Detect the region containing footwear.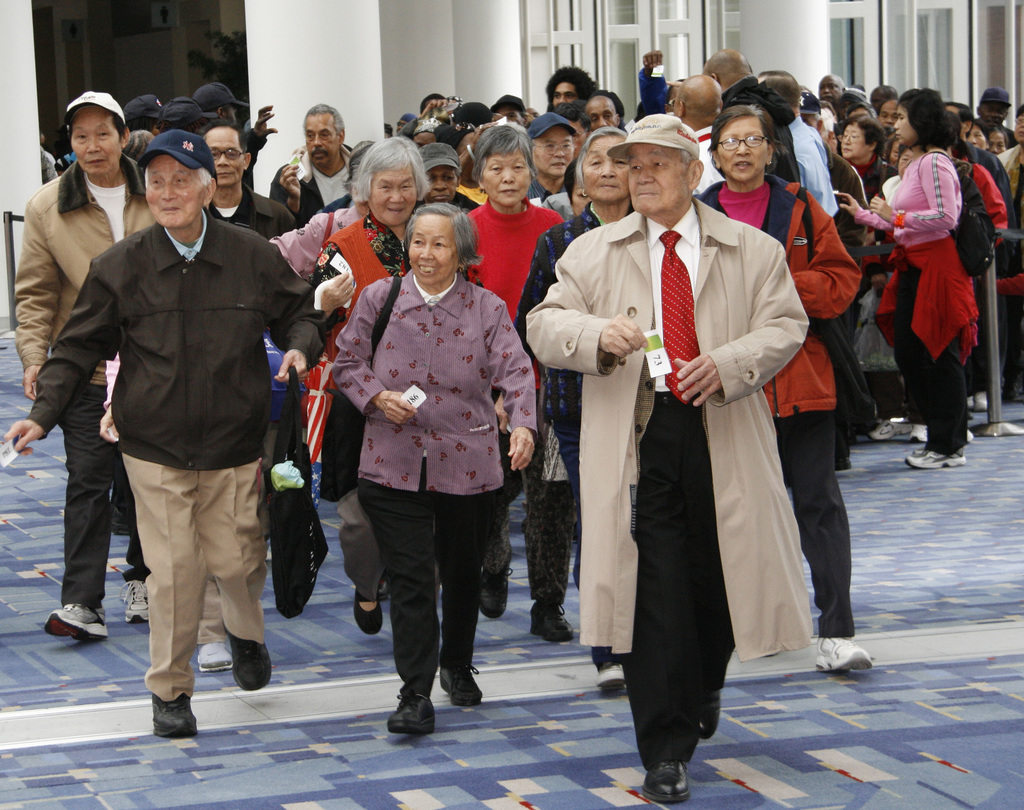
left=196, top=637, right=232, bottom=674.
